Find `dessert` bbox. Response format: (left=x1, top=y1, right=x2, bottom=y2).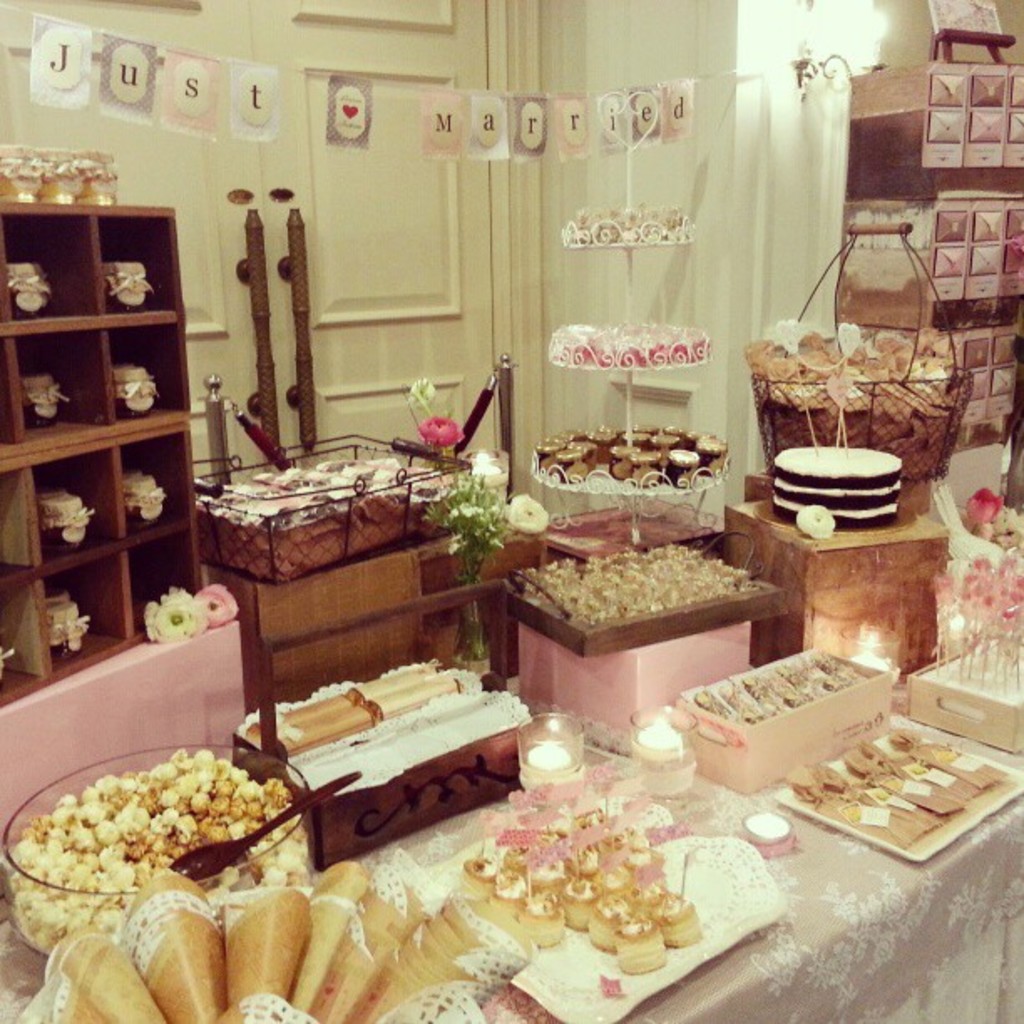
(left=350, top=919, right=388, bottom=1007).
